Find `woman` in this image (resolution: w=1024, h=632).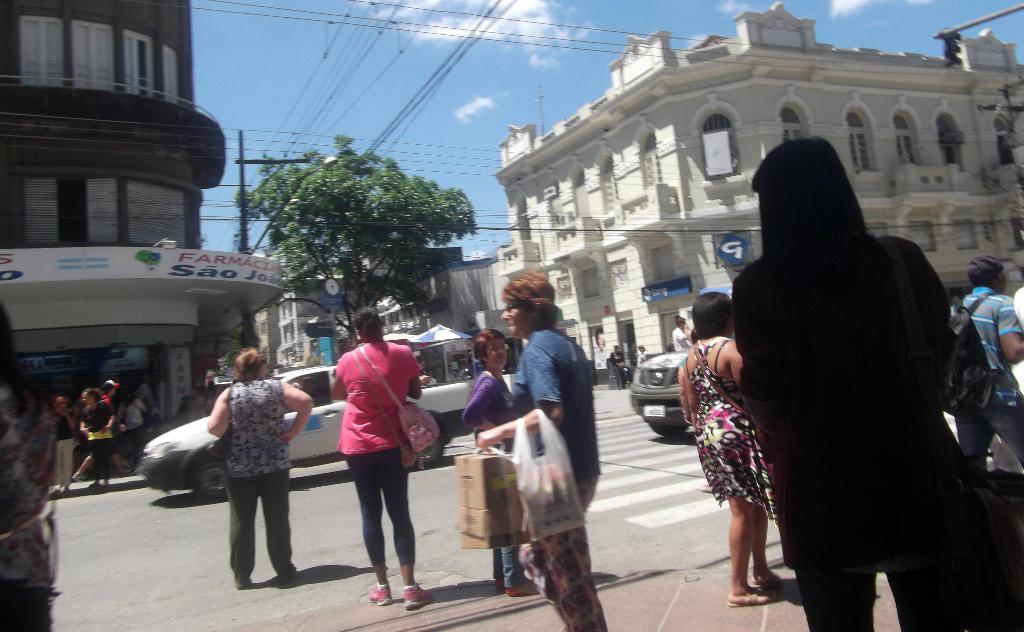
<region>80, 387, 113, 487</region>.
